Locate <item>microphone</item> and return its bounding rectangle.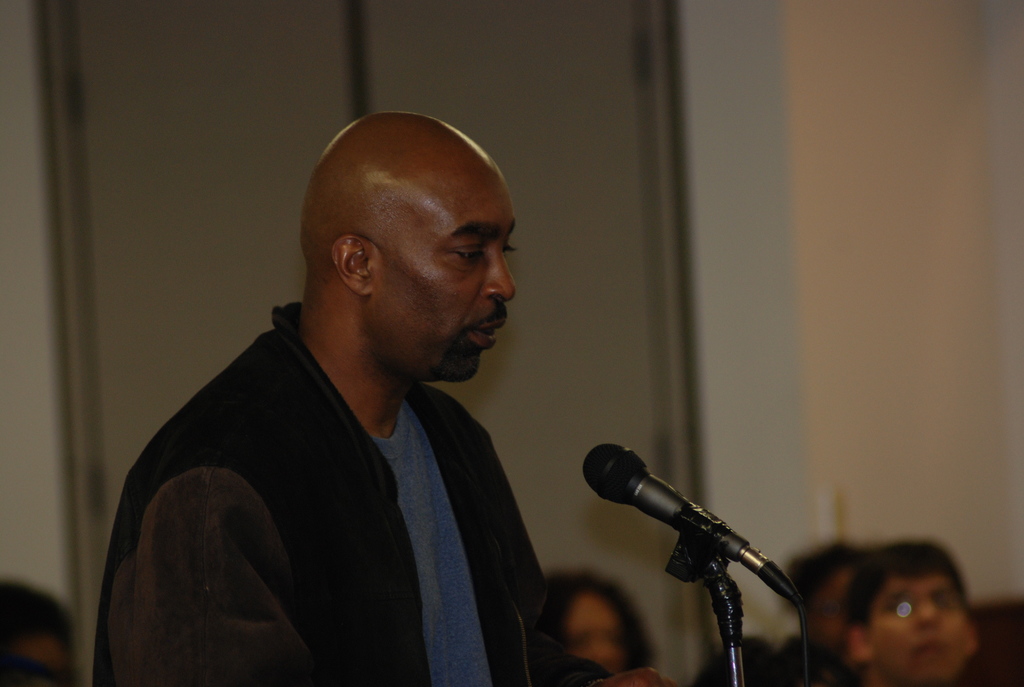
pyautogui.locateOnScreen(582, 446, 786, 642).
